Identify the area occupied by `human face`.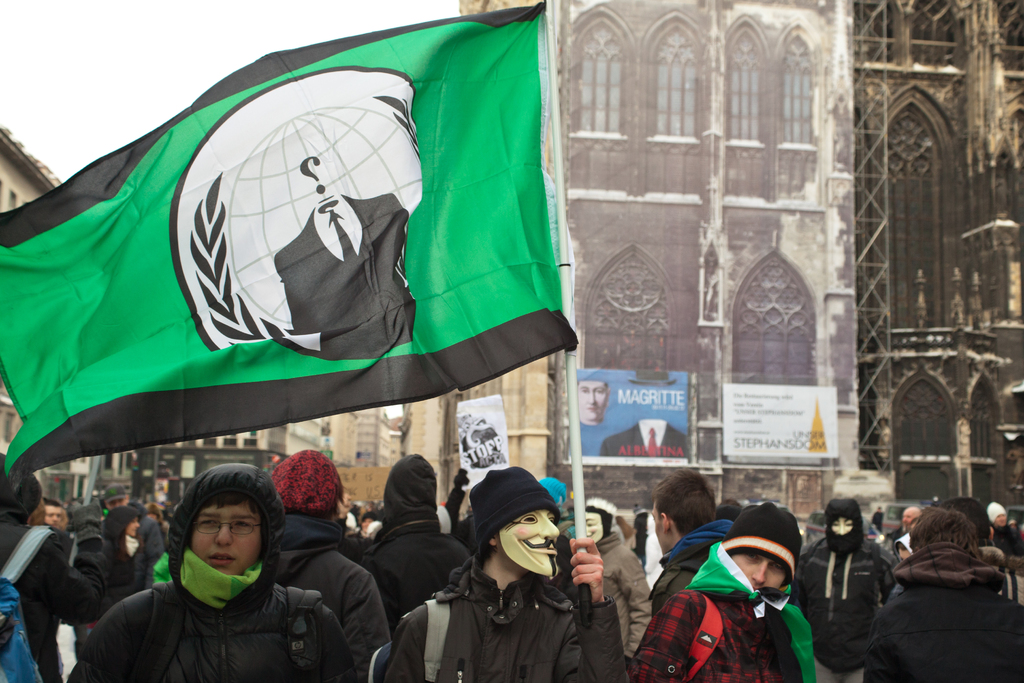
Area: x1=188 y1=499 x2=266 y2=577.
